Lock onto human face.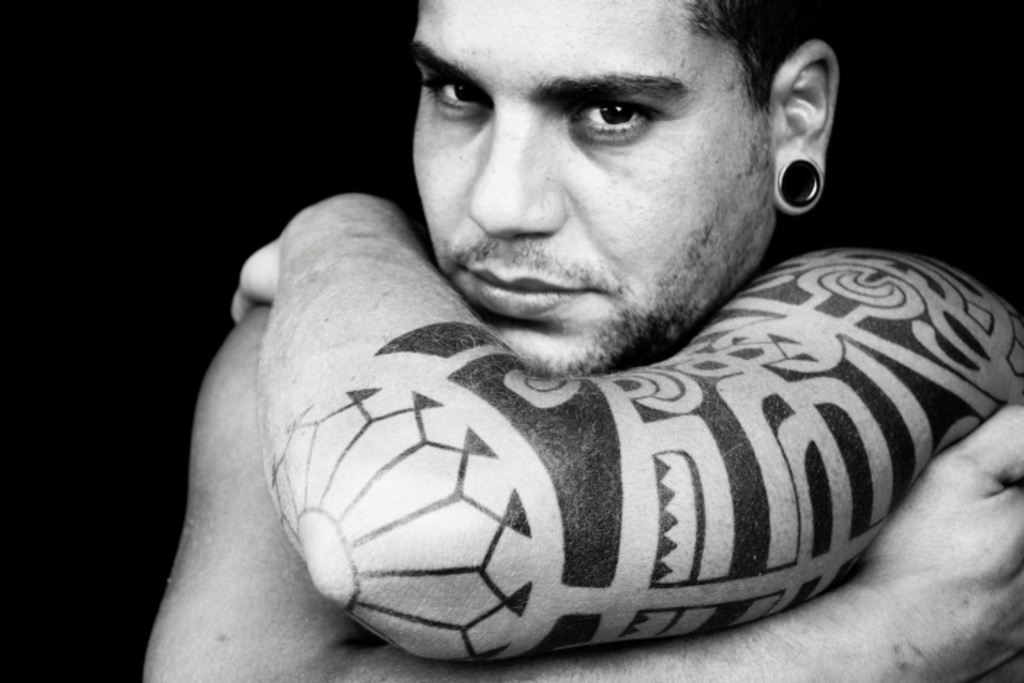
Locked: {"x1": 413, "y1": 0, "x2": 774, "y2": 373}.
